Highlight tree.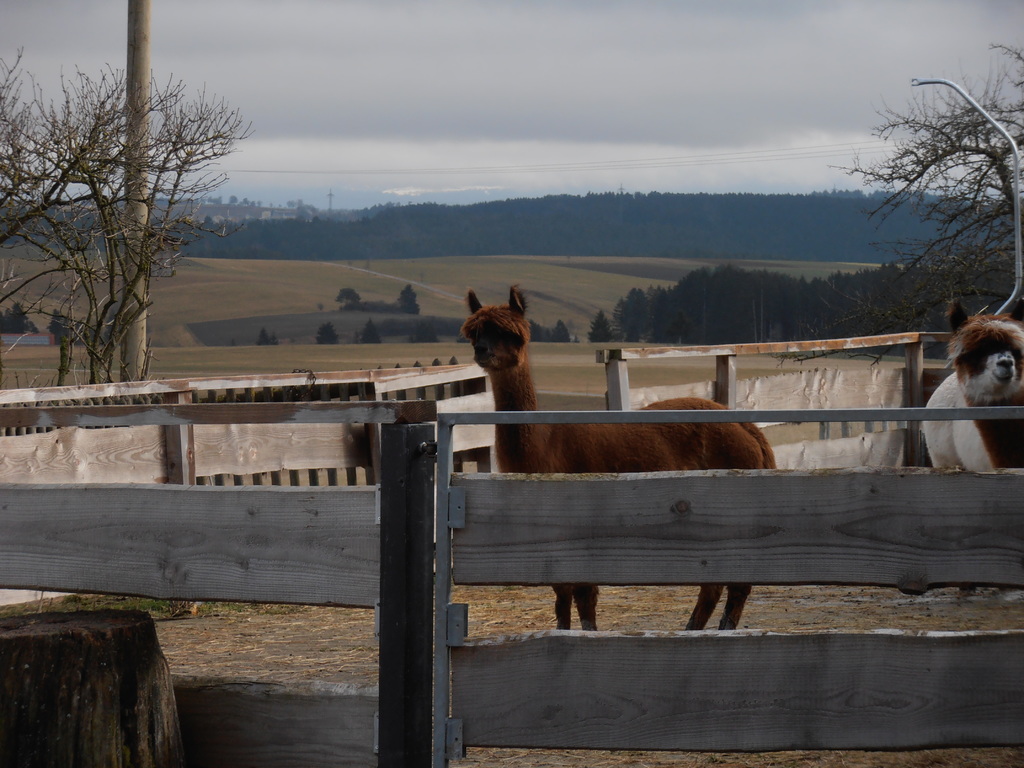
Highlighted region: l=583, t=20, r=1023, b=345.
